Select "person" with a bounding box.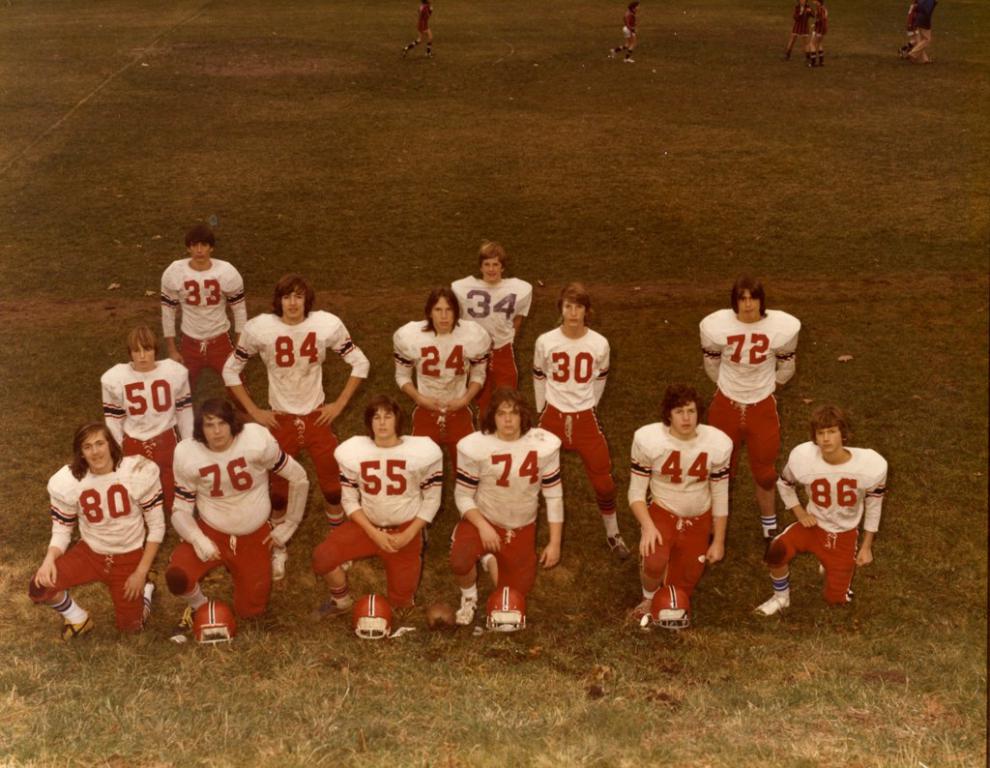
left=158, top=229, right=251, bottom=424.
